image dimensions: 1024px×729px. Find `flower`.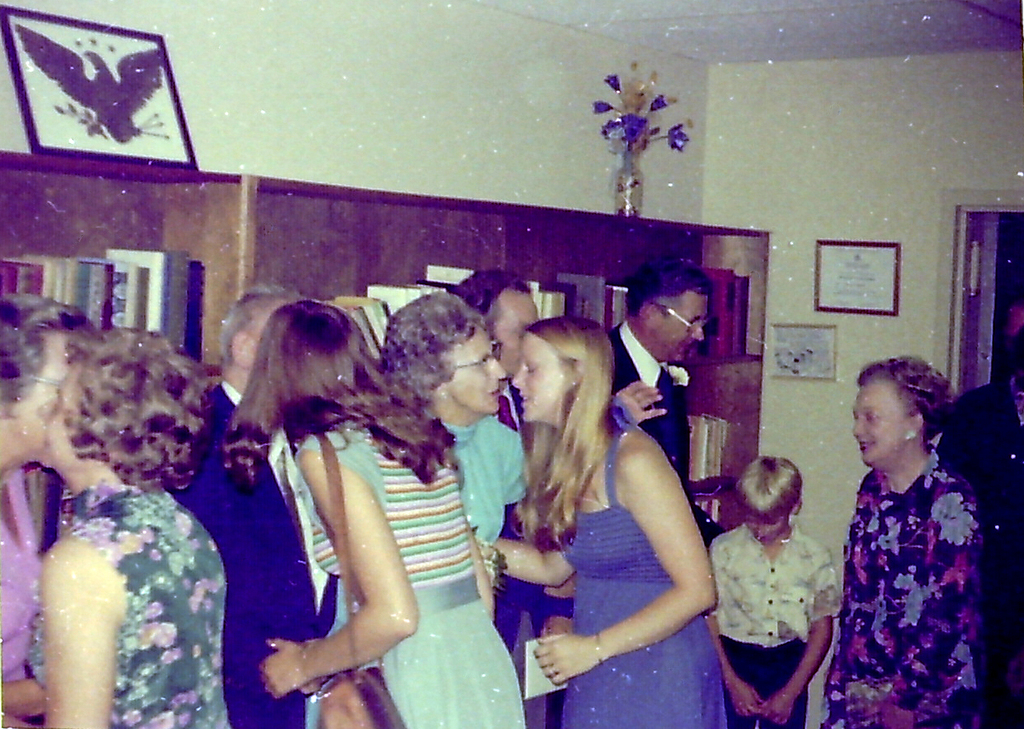
<box>664,124,690,152</box>.
